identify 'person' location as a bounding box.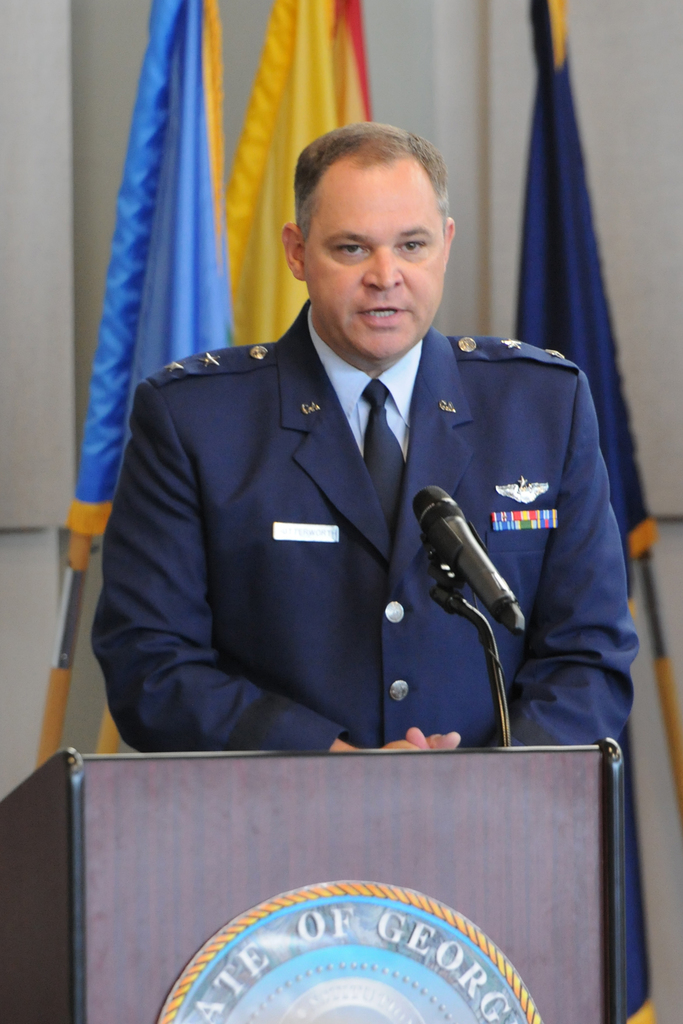
bbox=[87, 120, 643, 758].
